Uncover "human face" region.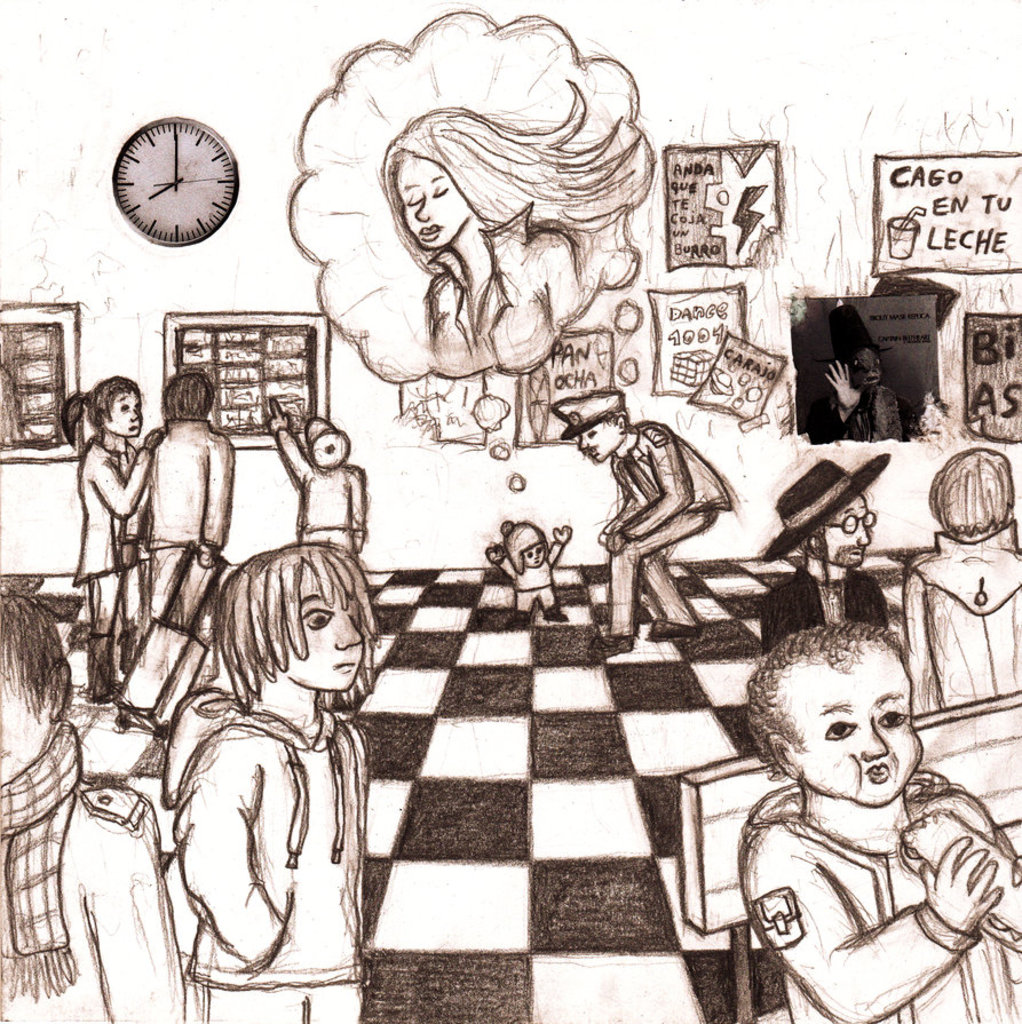
Uncovered: bbox=(116, 387, 140, 439).
